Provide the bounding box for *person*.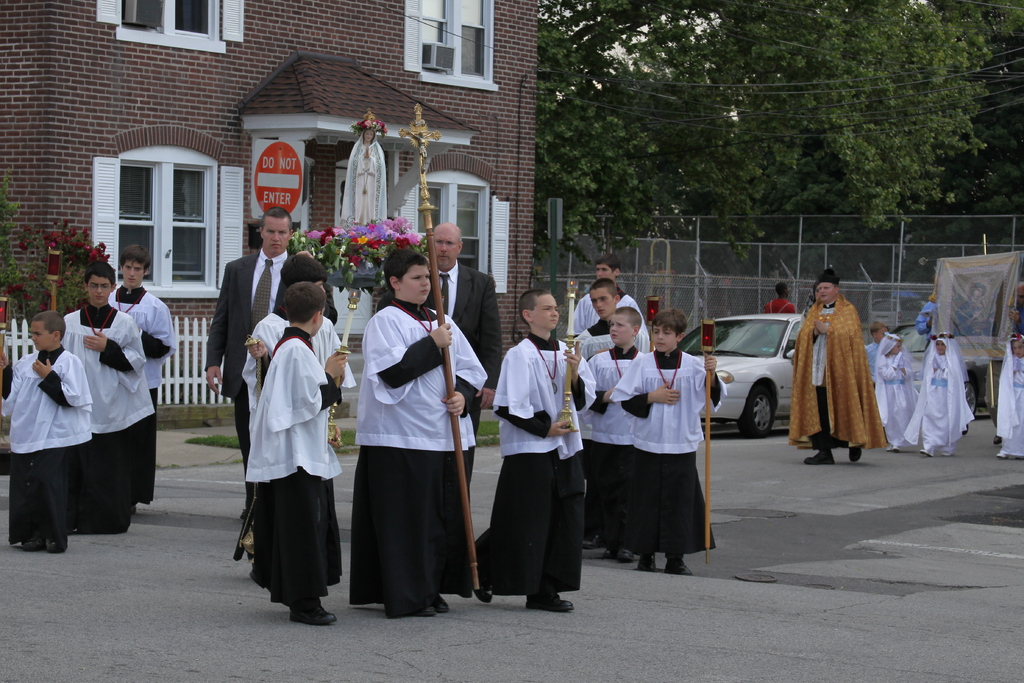
[111,243,181,507].
